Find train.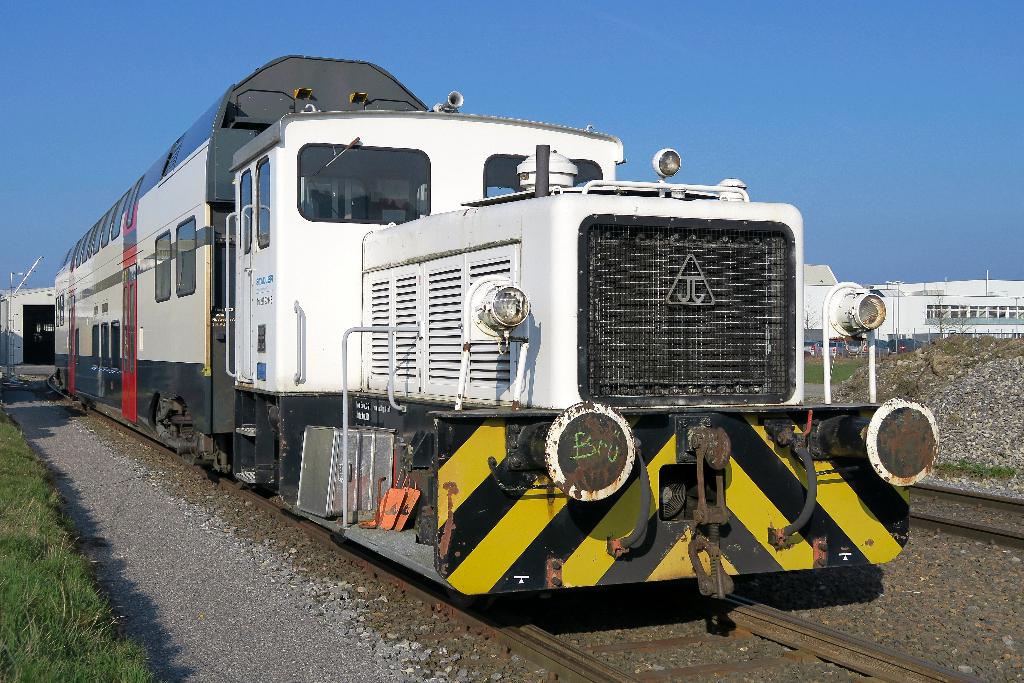
x1=48 y1=49 x2=947 y2=621.
